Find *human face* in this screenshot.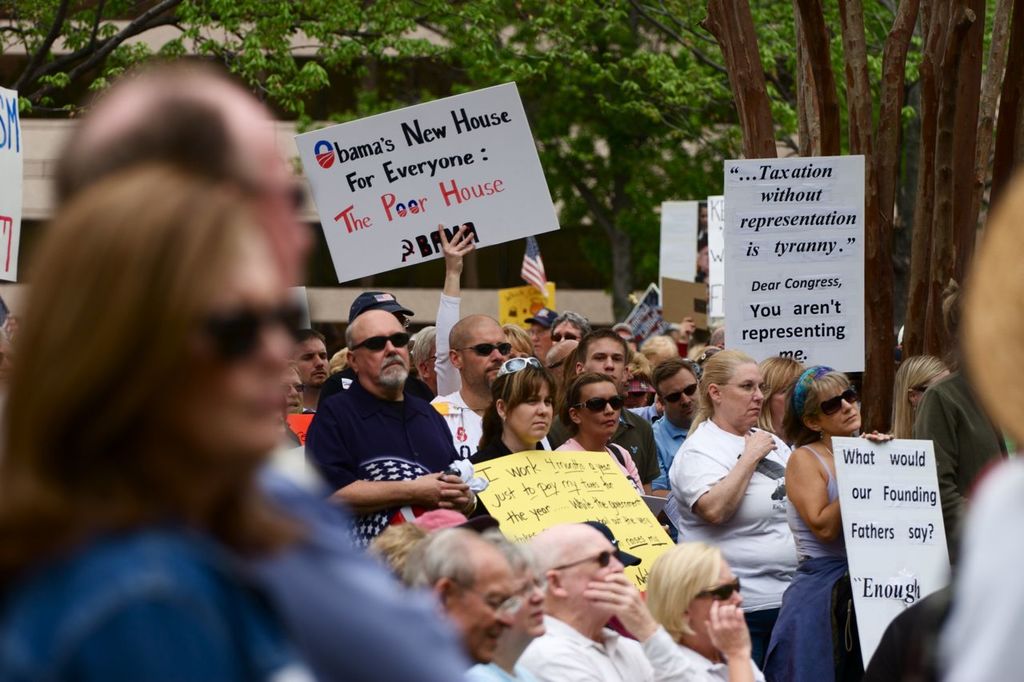
The bounding box for *human face* is 530,320,550,358.
